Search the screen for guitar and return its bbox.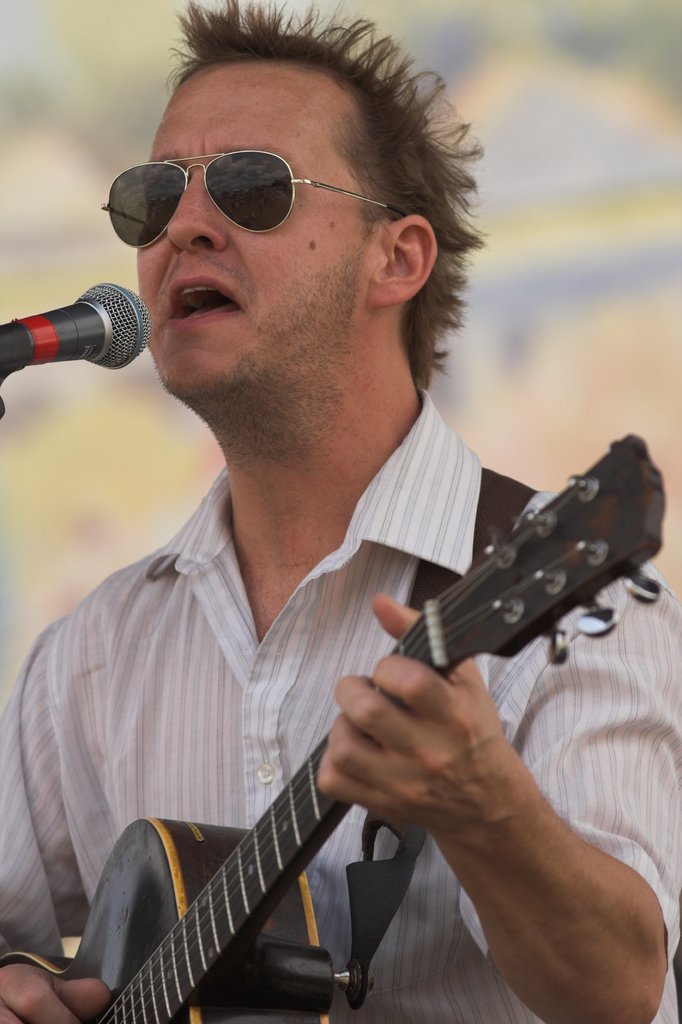
Found: (0,426,667,1023).
